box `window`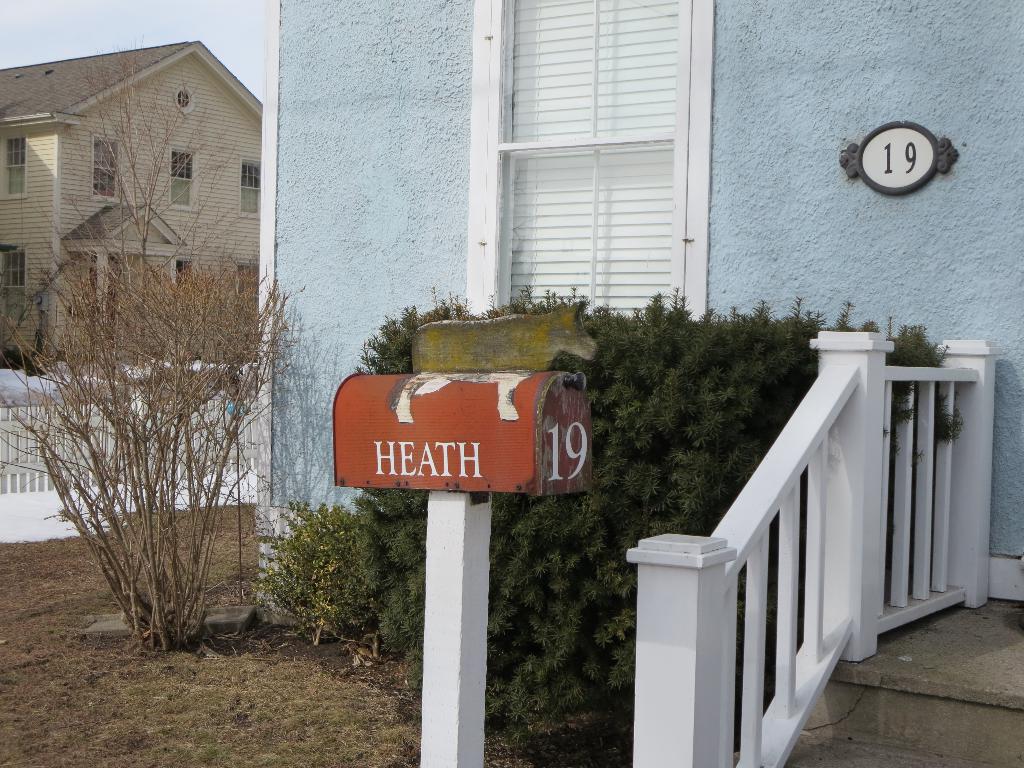
x1=91 y1=257 x2=125 y2=308
